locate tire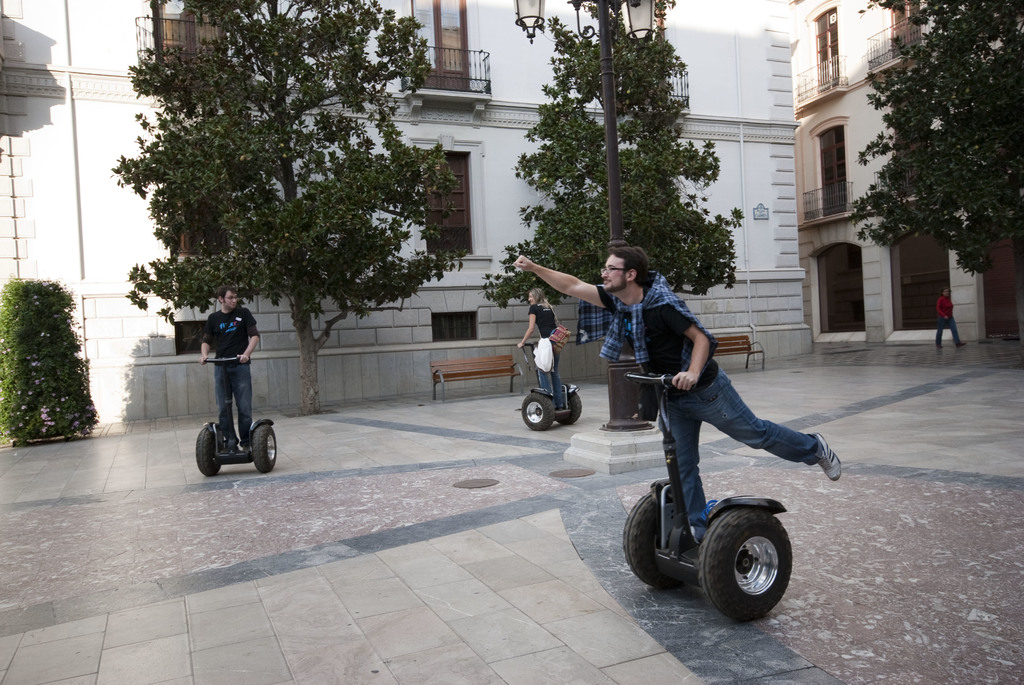
x1=250, y1=415, x2=280, y2=472
